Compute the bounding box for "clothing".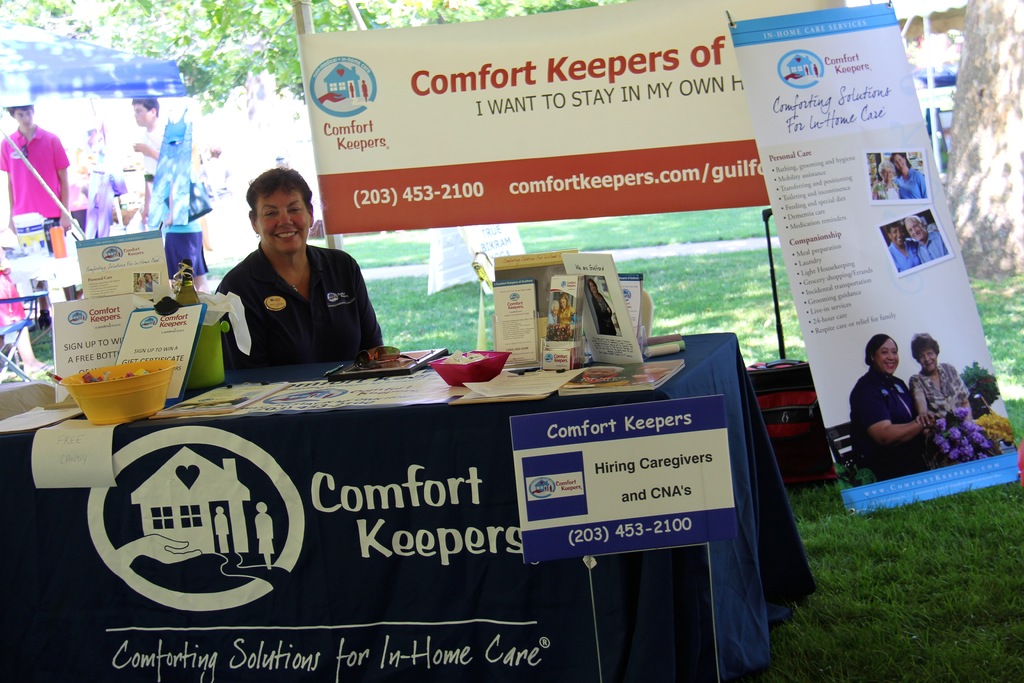
77:155:132:242.
